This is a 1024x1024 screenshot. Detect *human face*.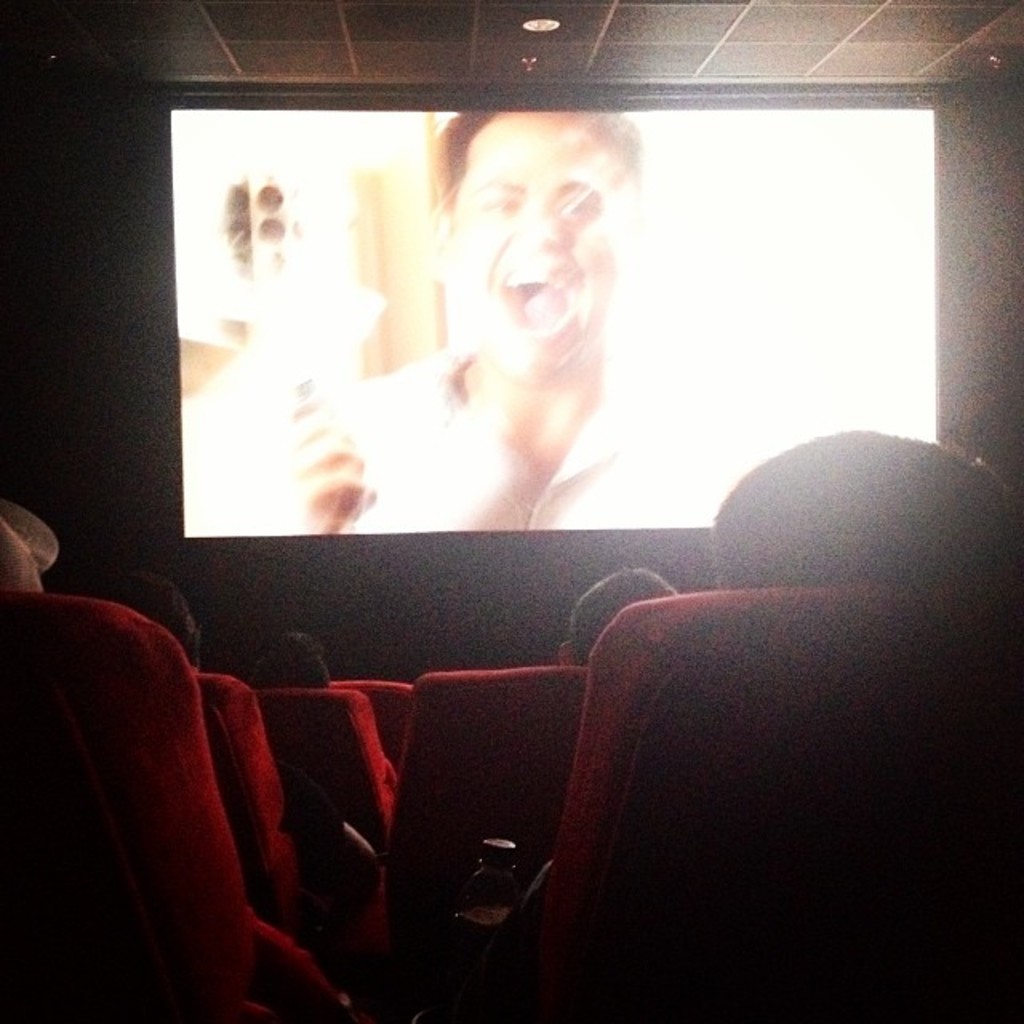
<region>437, 90, 627, 373</region>.
